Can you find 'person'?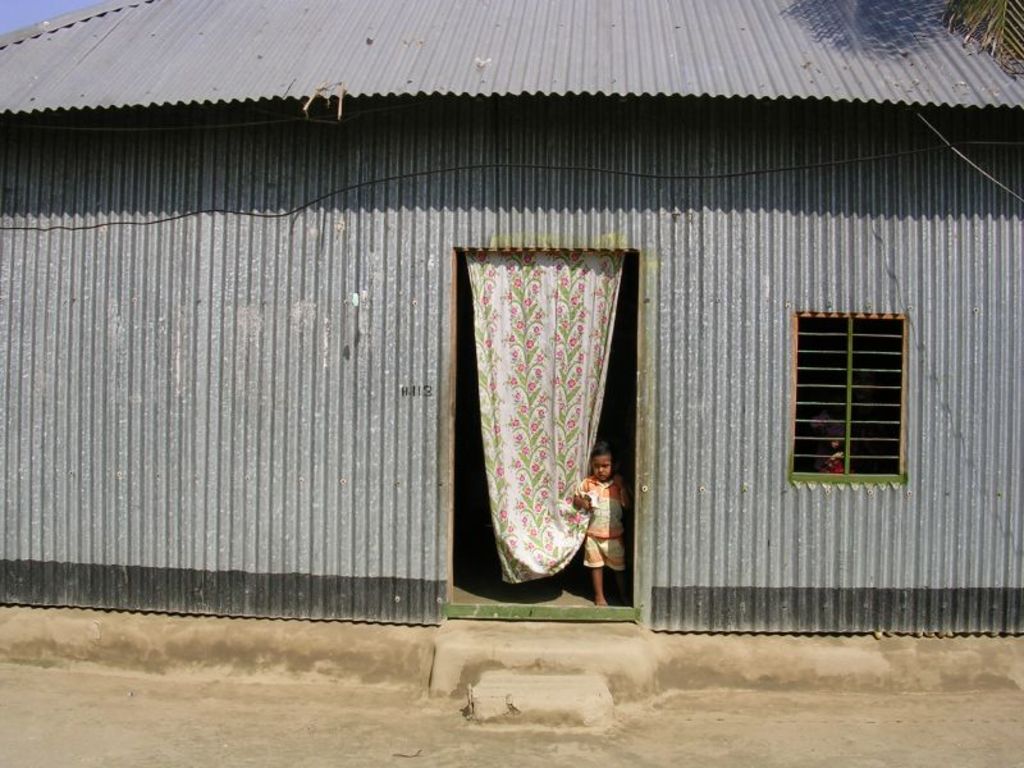
Yes, bounding box: [left=585, top=429, right=636, bottom=593].
